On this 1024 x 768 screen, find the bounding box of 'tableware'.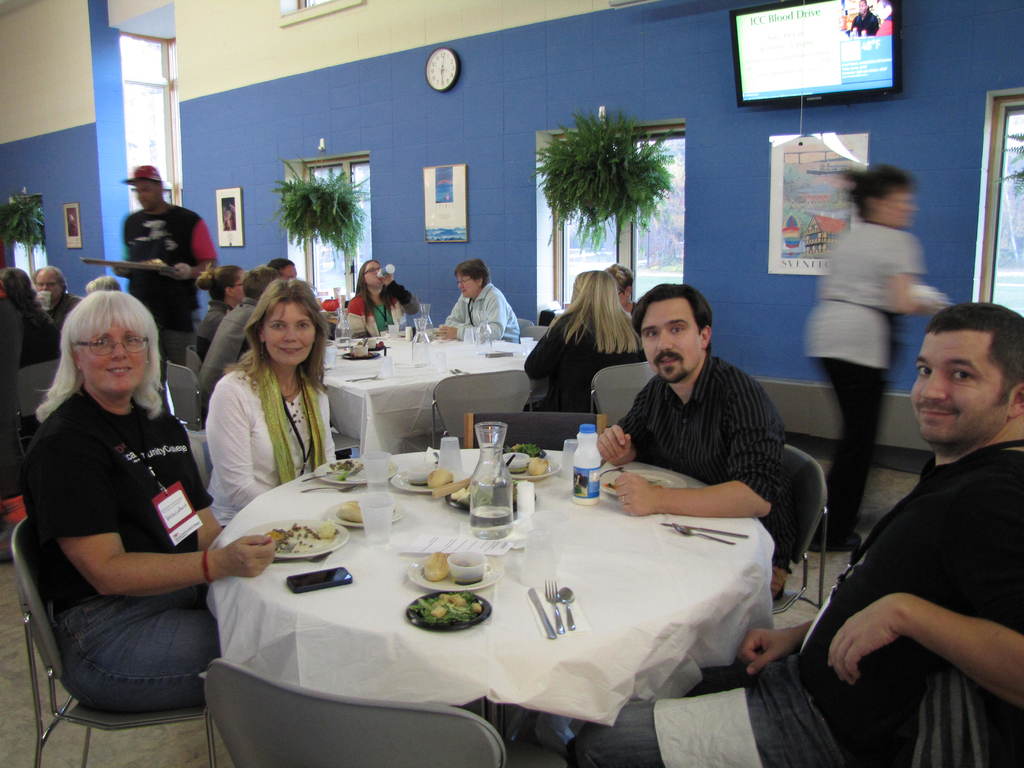
Bounding box: [524, 585, 556, 638].
